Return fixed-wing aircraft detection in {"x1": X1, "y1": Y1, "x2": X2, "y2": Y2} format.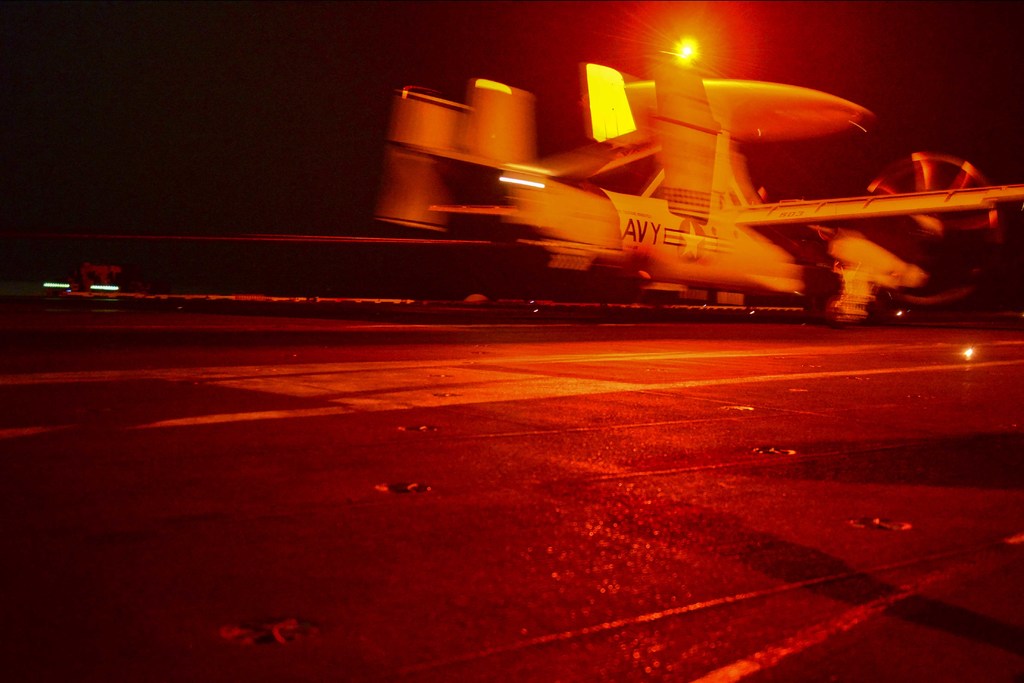
{"x1": 375, "y1": 35, "x2": 1023, "y2": 323}.
